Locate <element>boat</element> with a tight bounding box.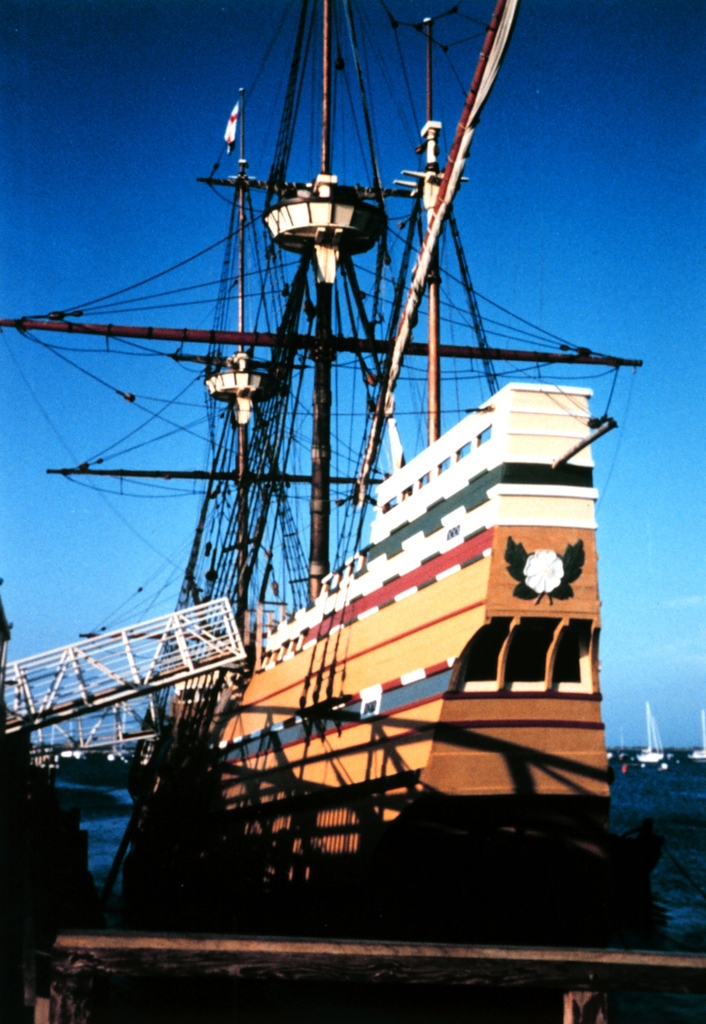
left=13, top=0, right=659, bottom=939.
